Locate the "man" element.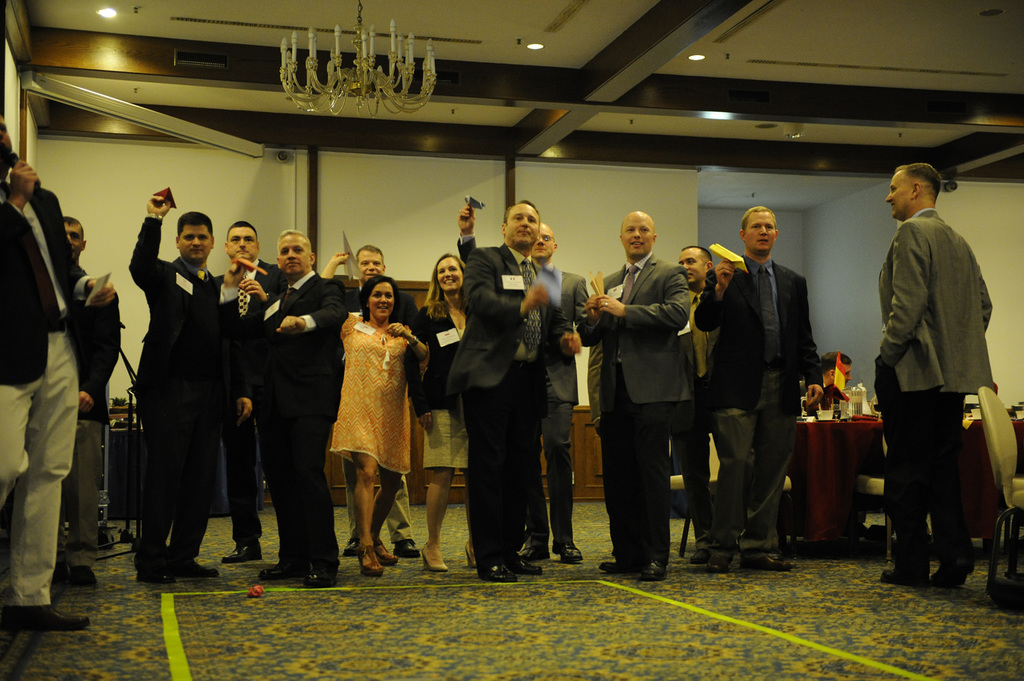
Element bbox: 864, 147, 1006, 603.
